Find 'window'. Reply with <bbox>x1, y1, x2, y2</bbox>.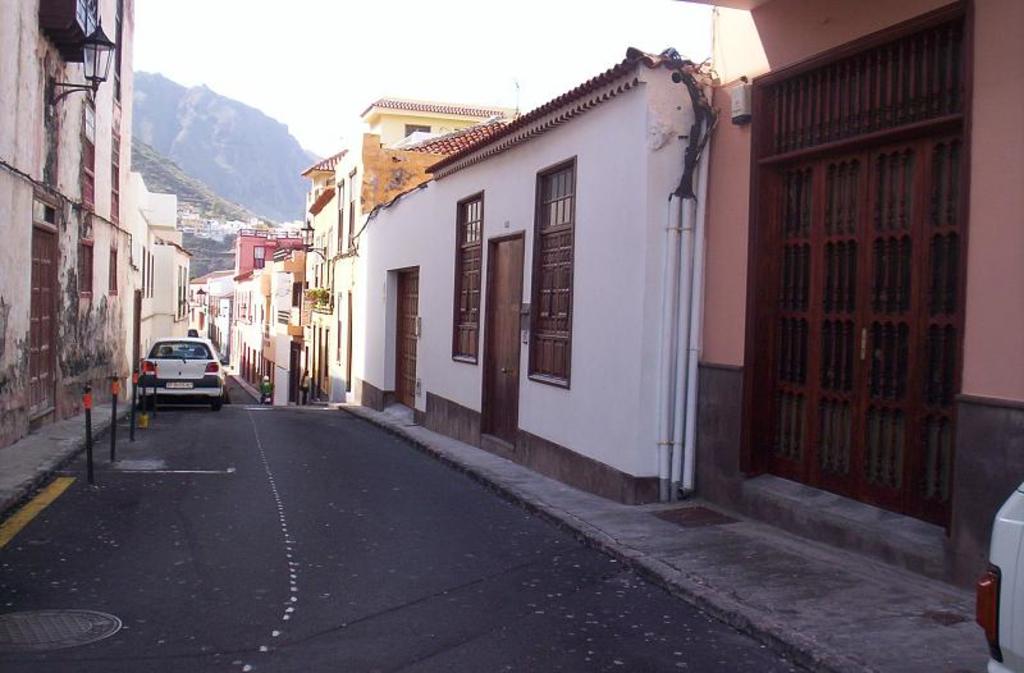
<bbox>527, 156, 576, 390</bbox>.
